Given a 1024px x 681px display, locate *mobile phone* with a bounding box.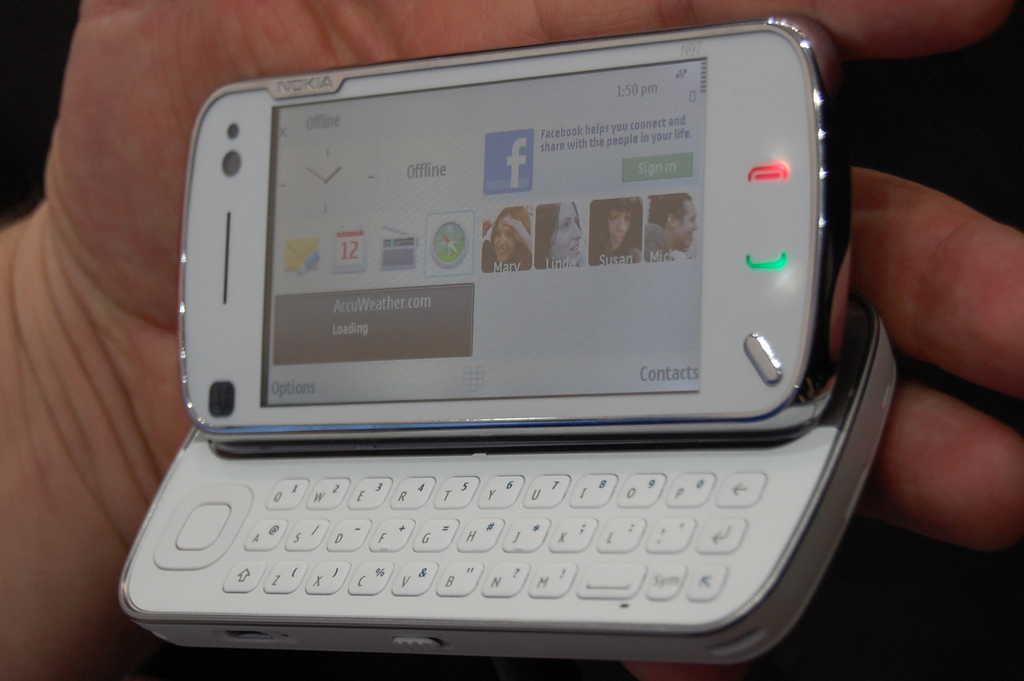
Located: BBox(99, 21, 879, 646).
